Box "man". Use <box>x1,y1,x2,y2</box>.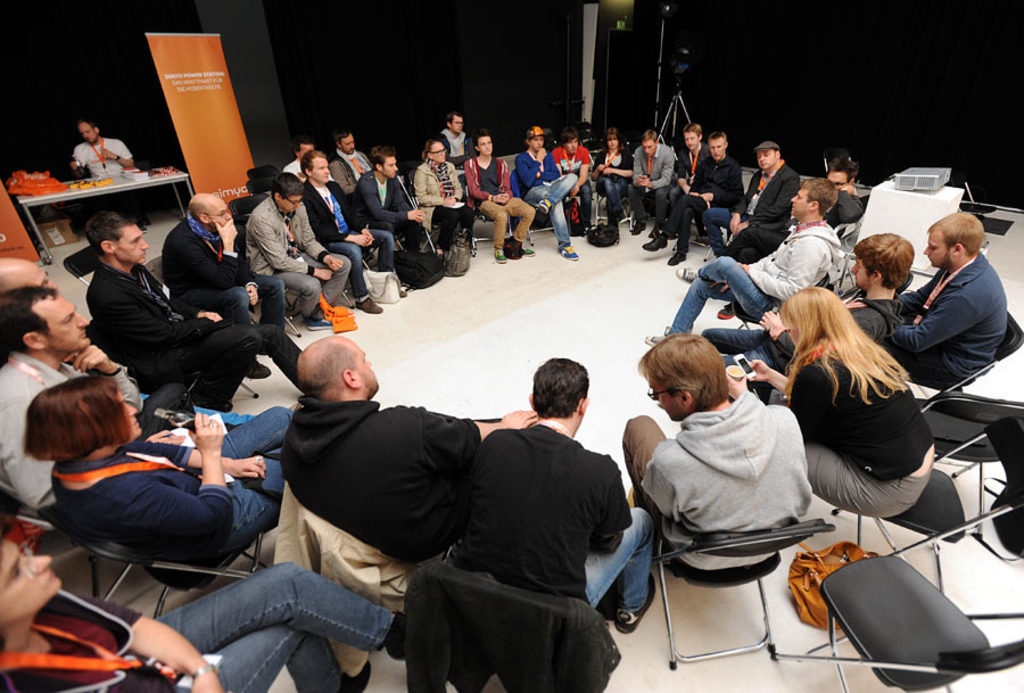
<box>167,192,283,379</box>.
